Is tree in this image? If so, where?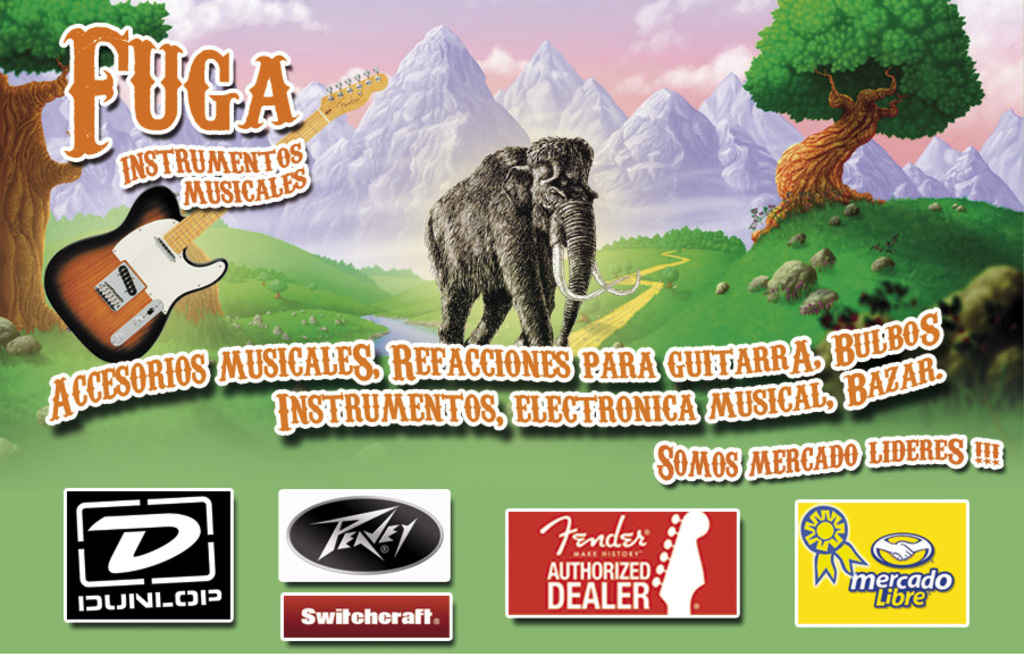
Yes, at crop(745, 0, 985, 245).
